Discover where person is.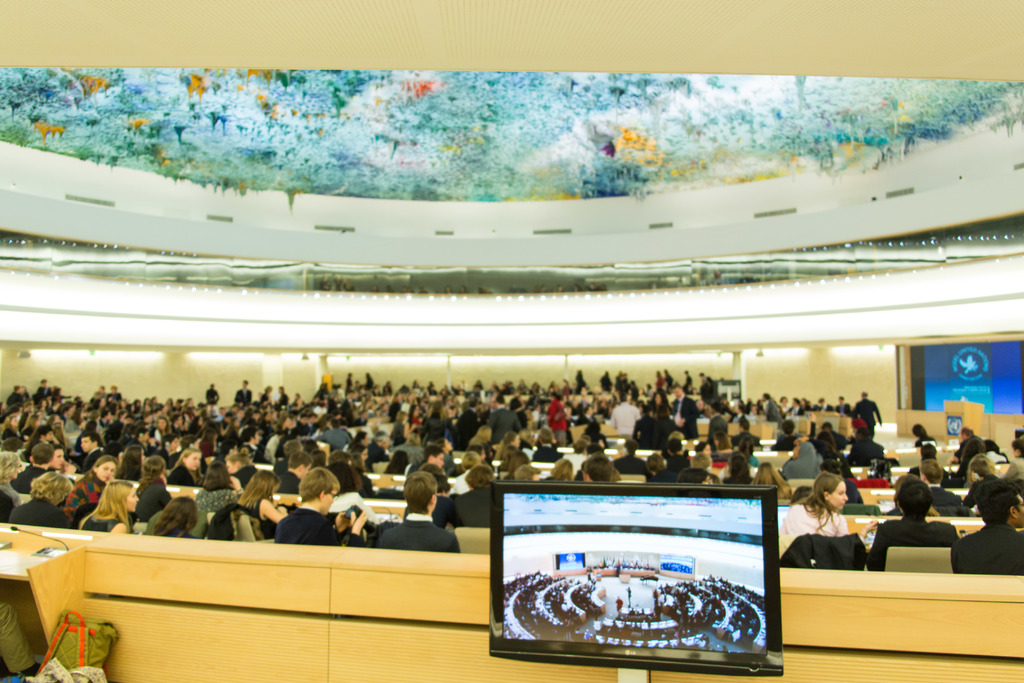
Discovered at (x1=868, y1=482, x2=959, y2=569).
